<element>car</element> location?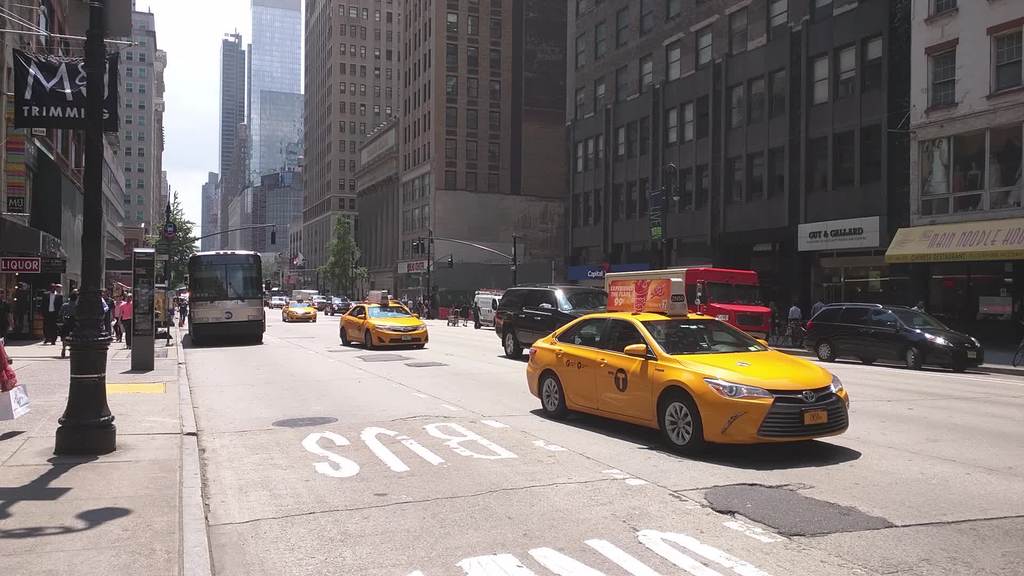
box(800, 300, 981, 372)
